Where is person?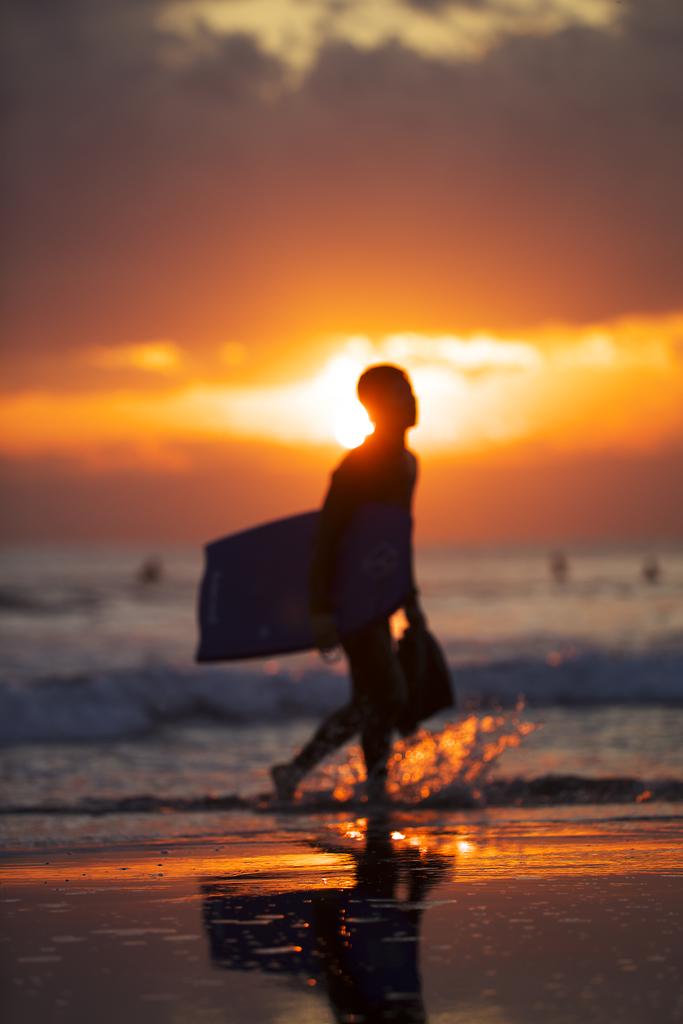
(x1=247, y1=358, x2=459, y2=810).
